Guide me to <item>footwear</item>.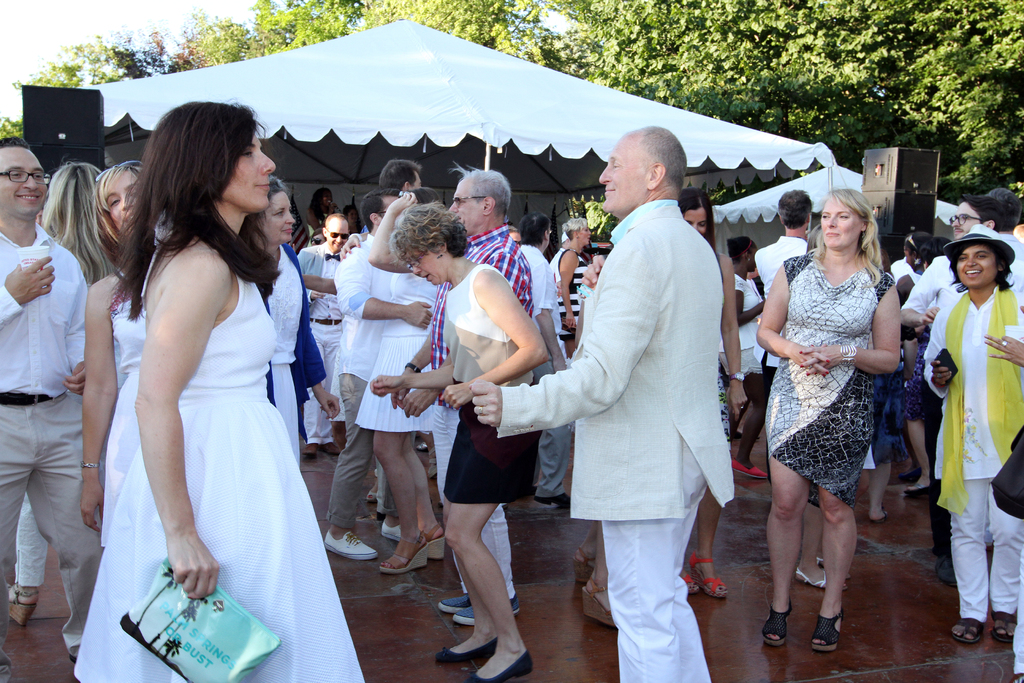
Guidance: [x1=404, y1=528, x2=449, y2=574].
